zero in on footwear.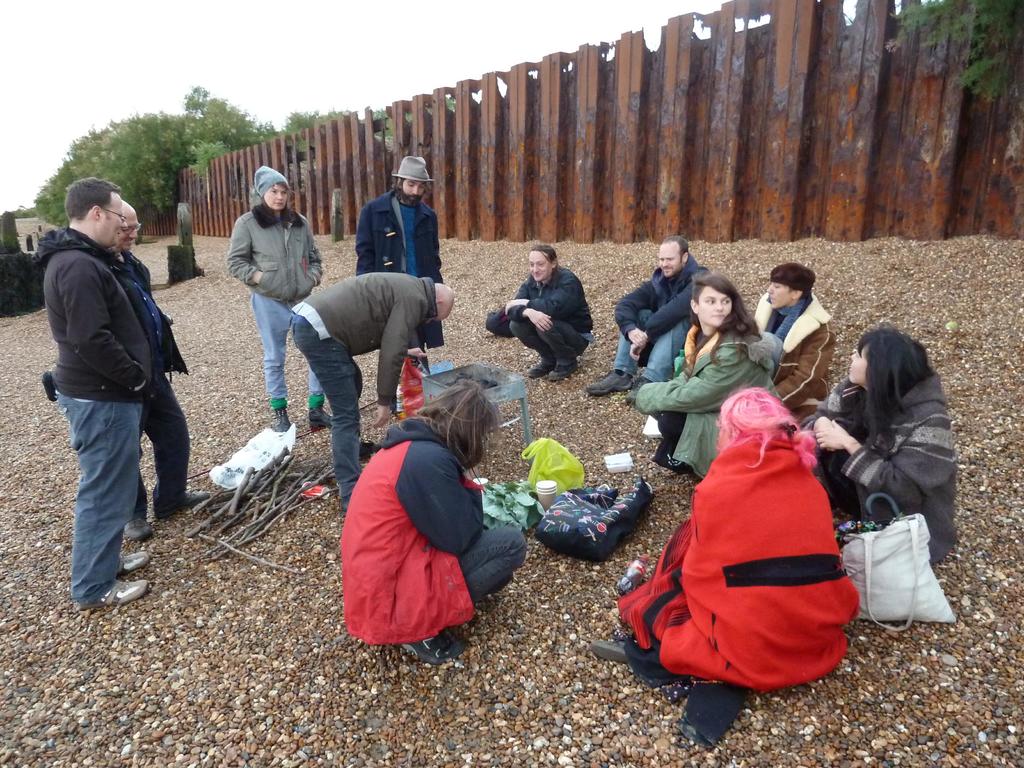
Zeroed in: 269, 409, 290, 435.
